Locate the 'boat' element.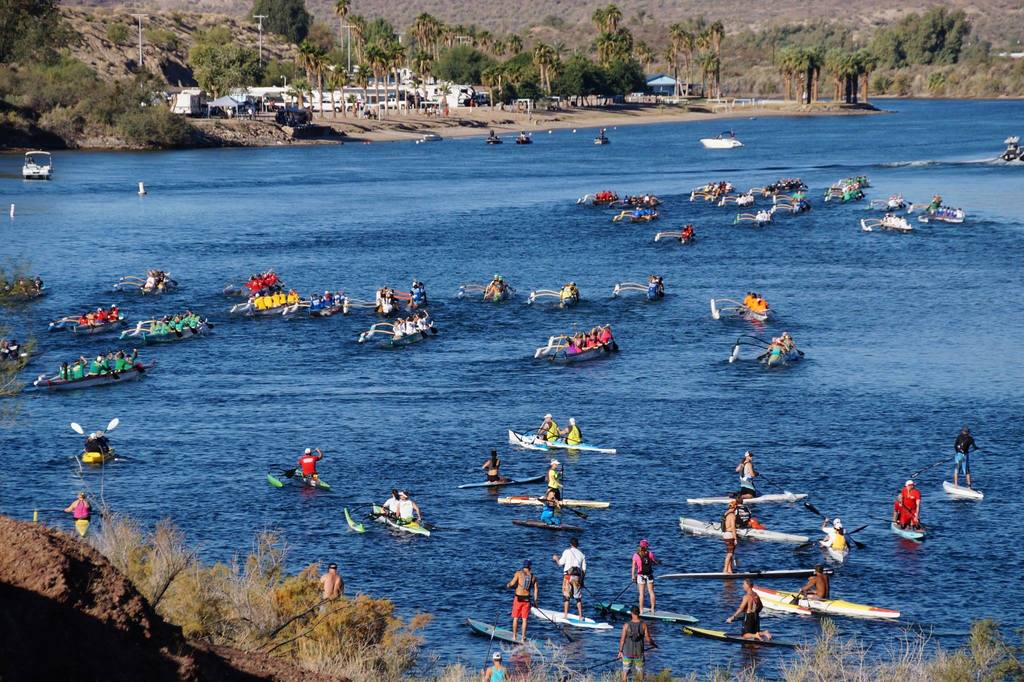
Element bbox: (left=420, top=131, right=447, bottom=142).
